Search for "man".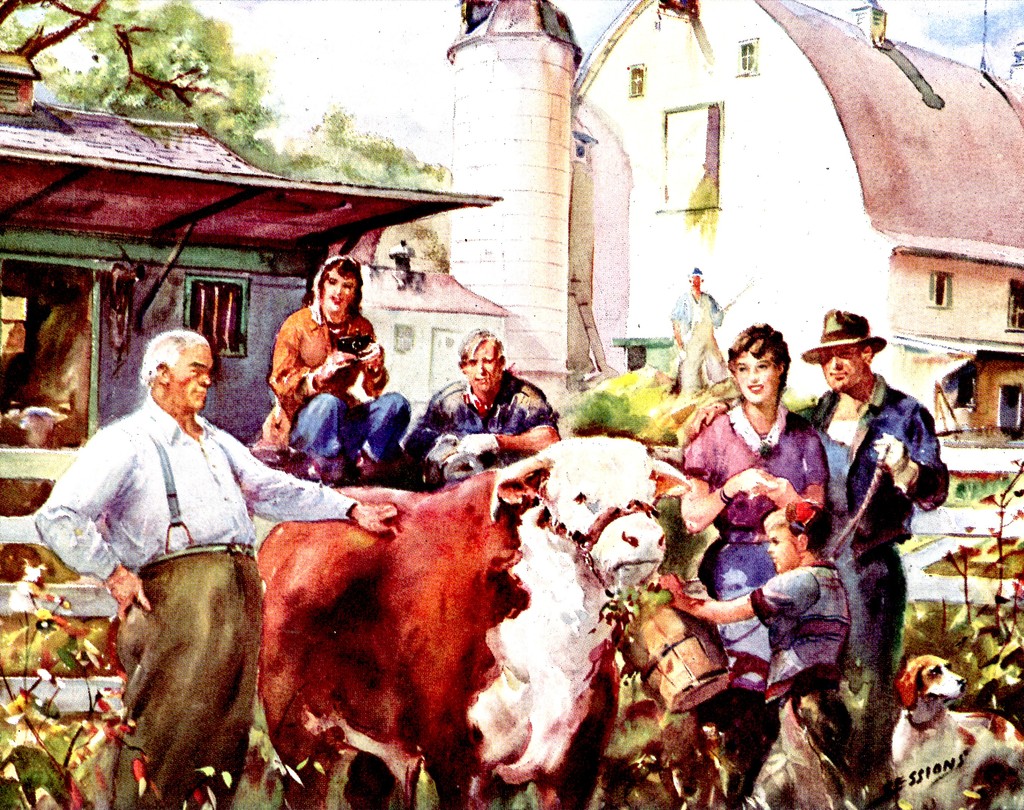
Found at region(408, 327, 561, 471).
